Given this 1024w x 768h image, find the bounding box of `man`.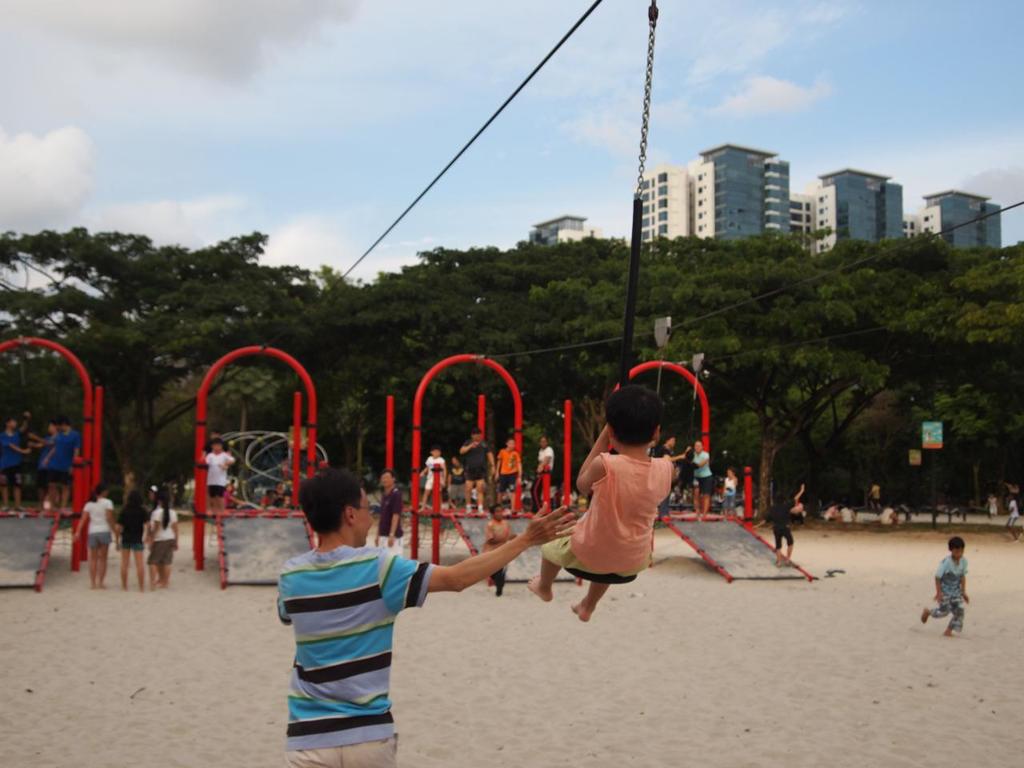
box(458, 425, 500, 518).
